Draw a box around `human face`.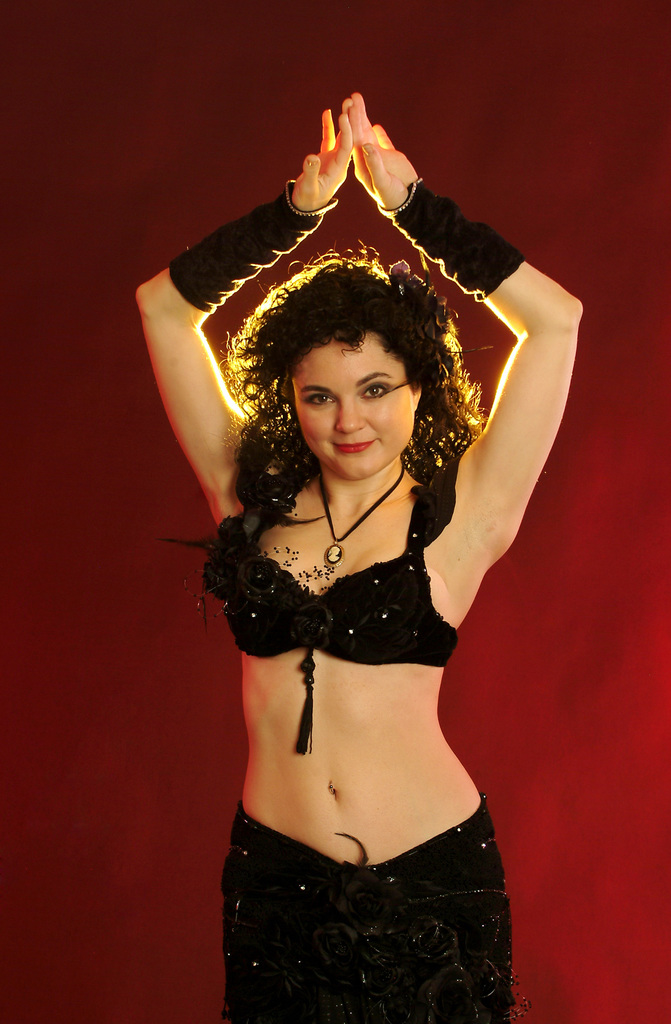
bbox=[287, 332, 415, 483].
